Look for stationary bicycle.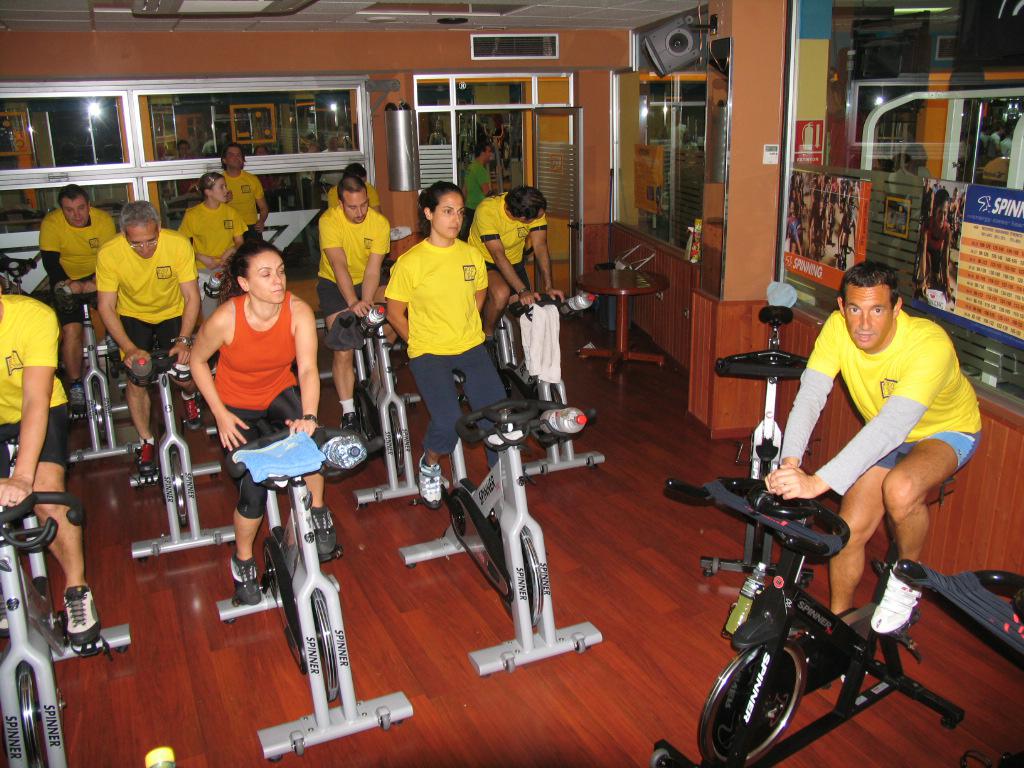
Found: [left=491, top=287, right=604, bottom=482].
